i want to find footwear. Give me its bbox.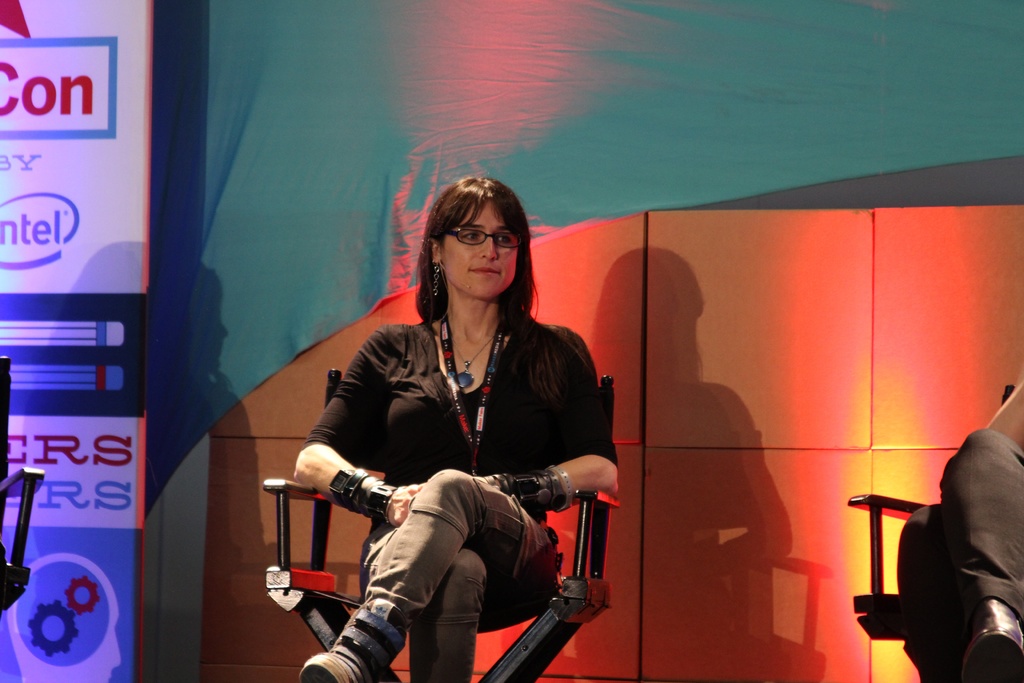
locate(301, 578, 438, 679).
